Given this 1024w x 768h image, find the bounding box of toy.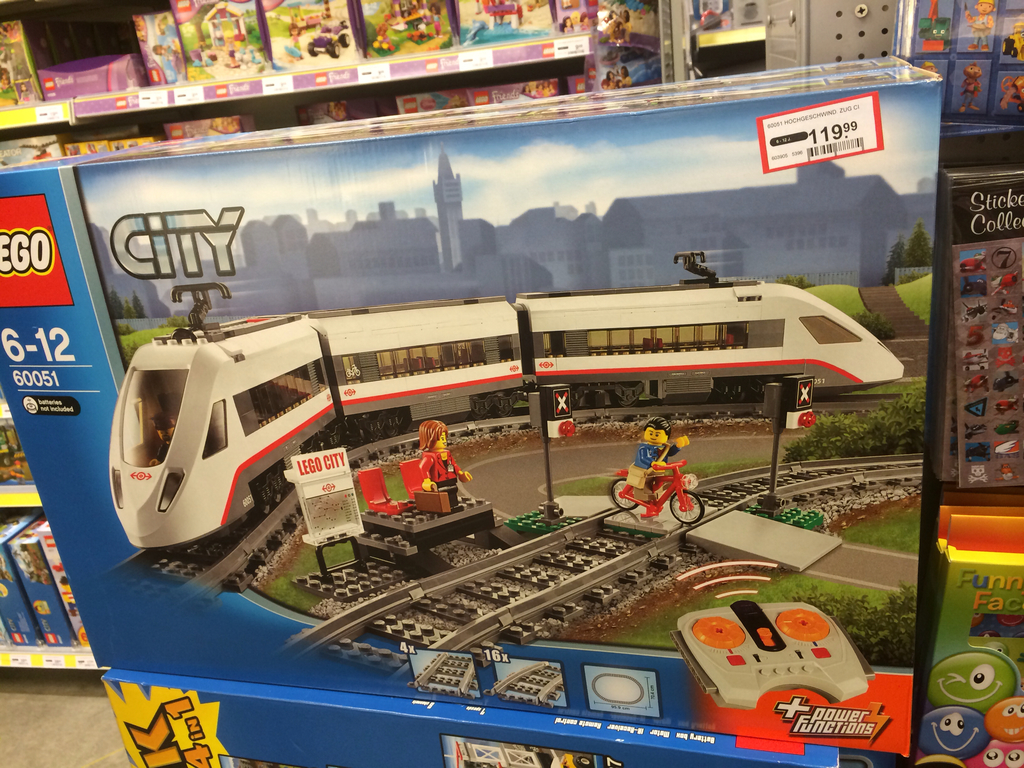
Rect(296, 95, 347, 126).
